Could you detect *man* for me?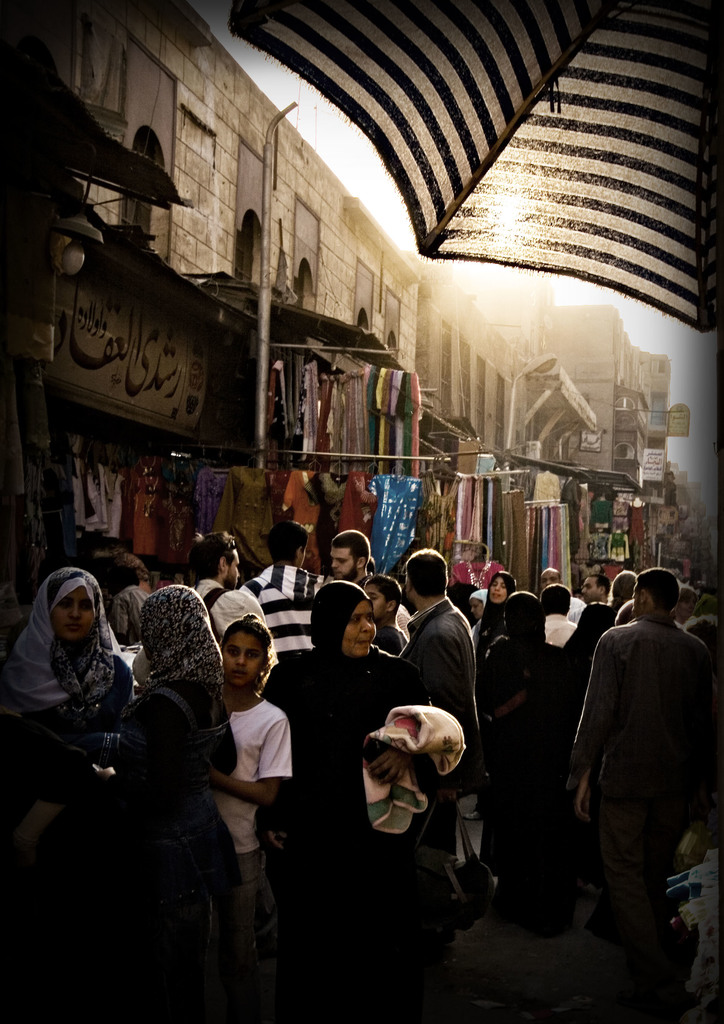
Detection result: x1=571 y1=567 x2=720 y2=988.
